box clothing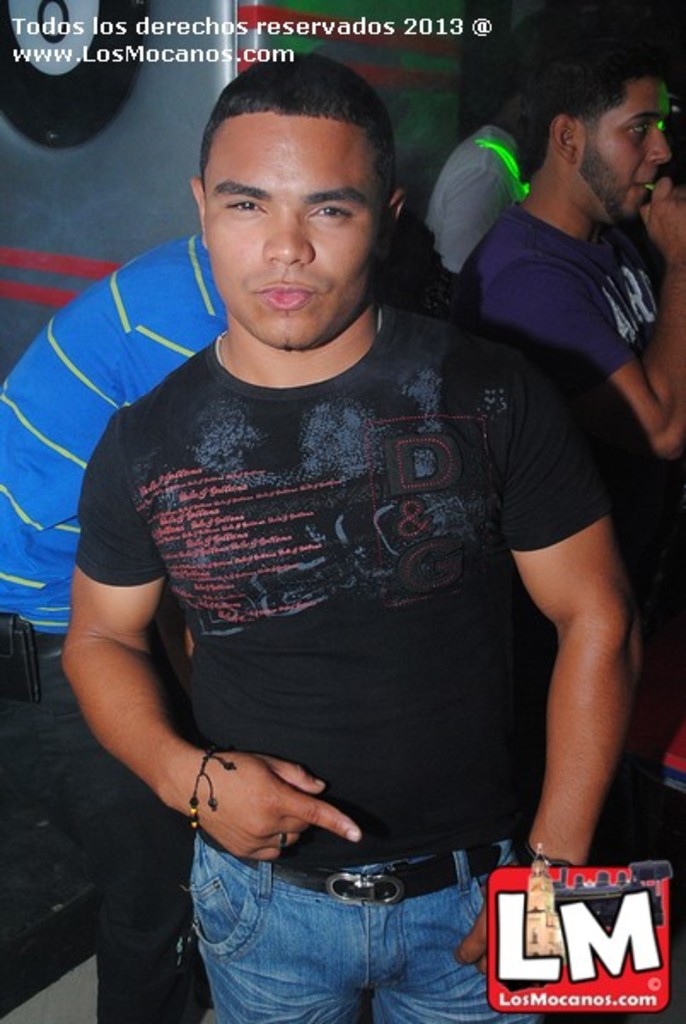
<box>457,193,660,398</box>
